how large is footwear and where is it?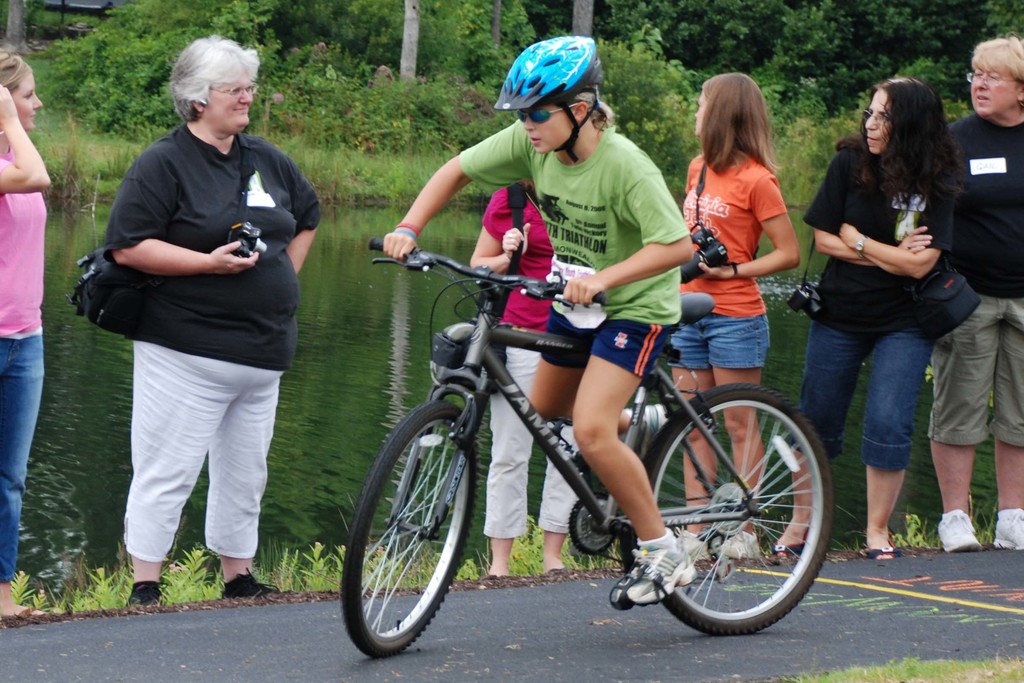
Bounding box: pyautogui.locateOnScreen(770, 524, 810, 559).
